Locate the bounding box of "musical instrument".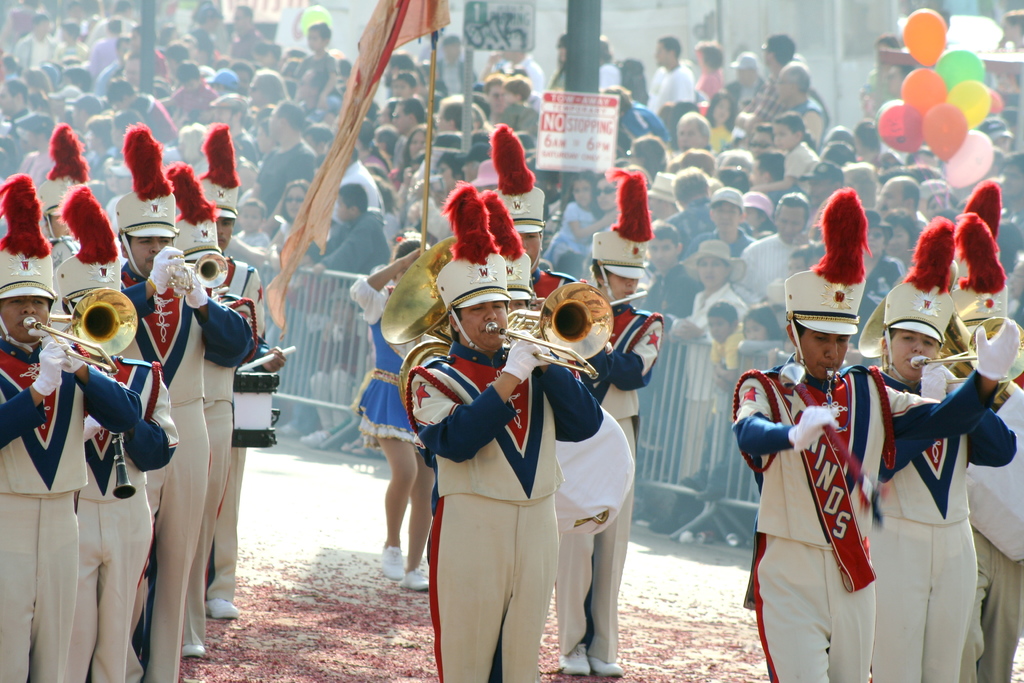
Bounding box: <bbox>164, 252, 232, 311</bbox>.
